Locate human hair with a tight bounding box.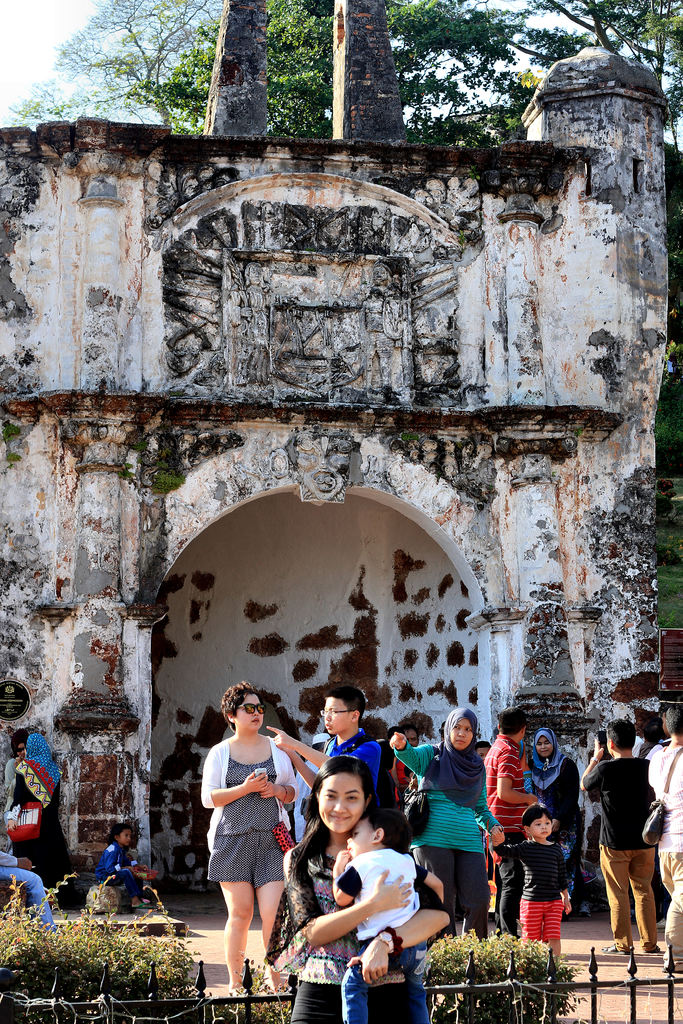
bbox=(663, 707, 682, 740).
